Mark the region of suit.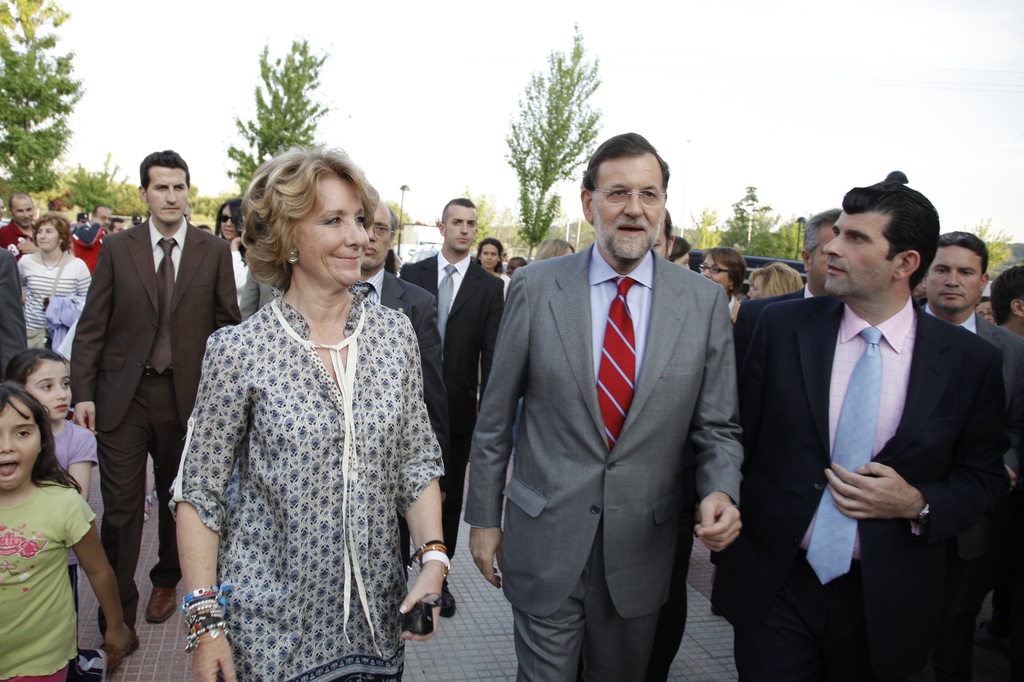
Region: 493/132/746/681.
